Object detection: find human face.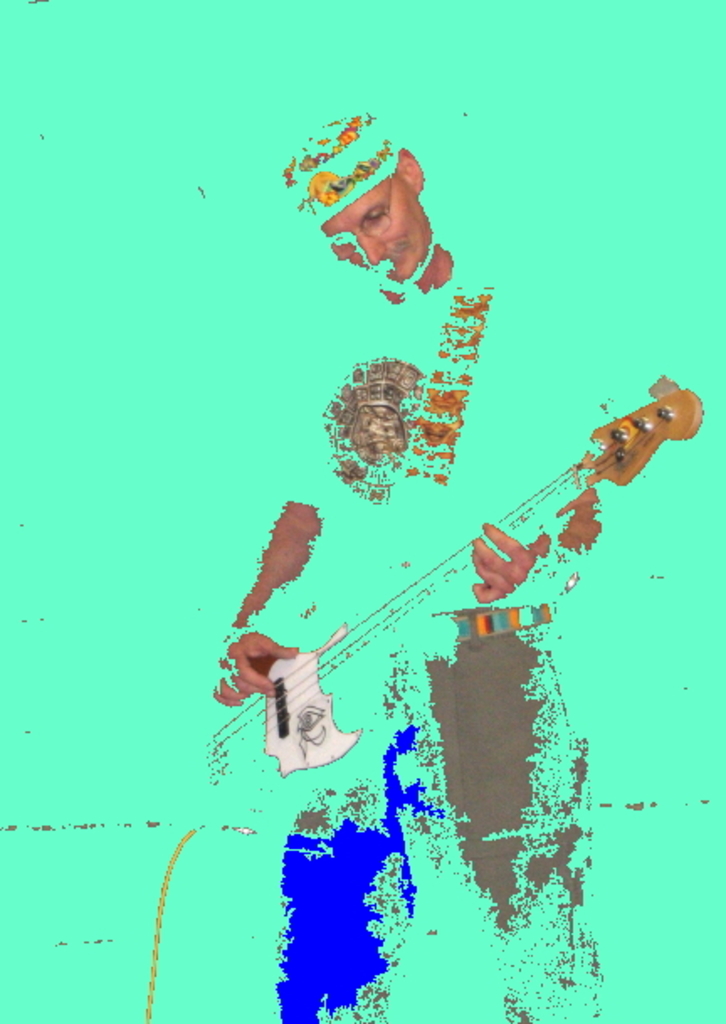
(left=316, top=182, right=445, bottom=279).
